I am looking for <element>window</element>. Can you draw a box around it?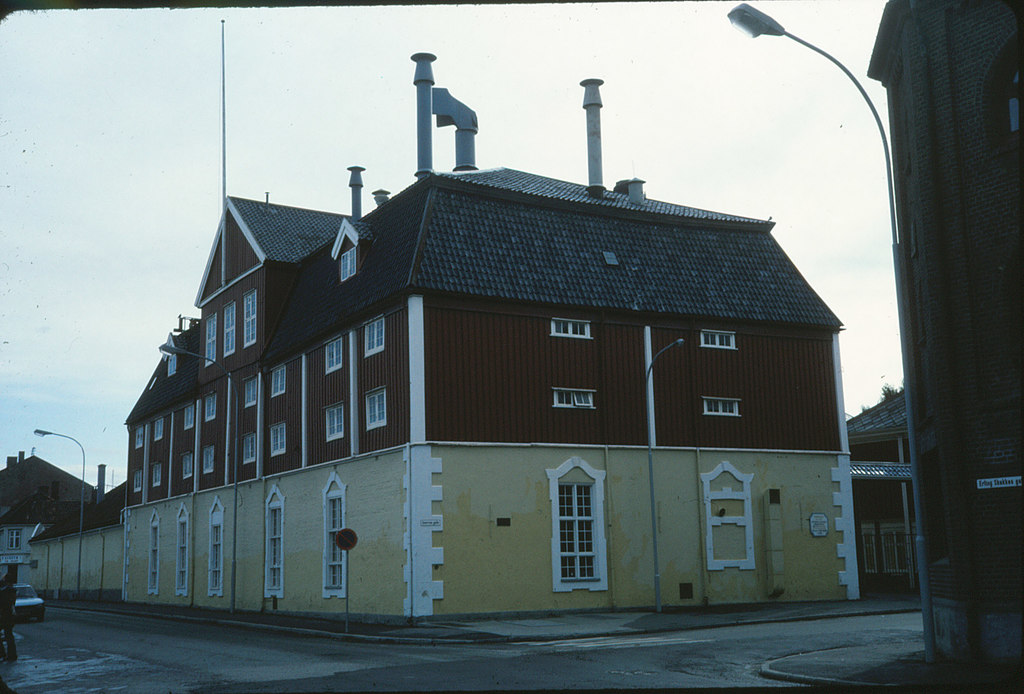
Sure, the bounding box is <region>204, 312, 215, 365</region>.
